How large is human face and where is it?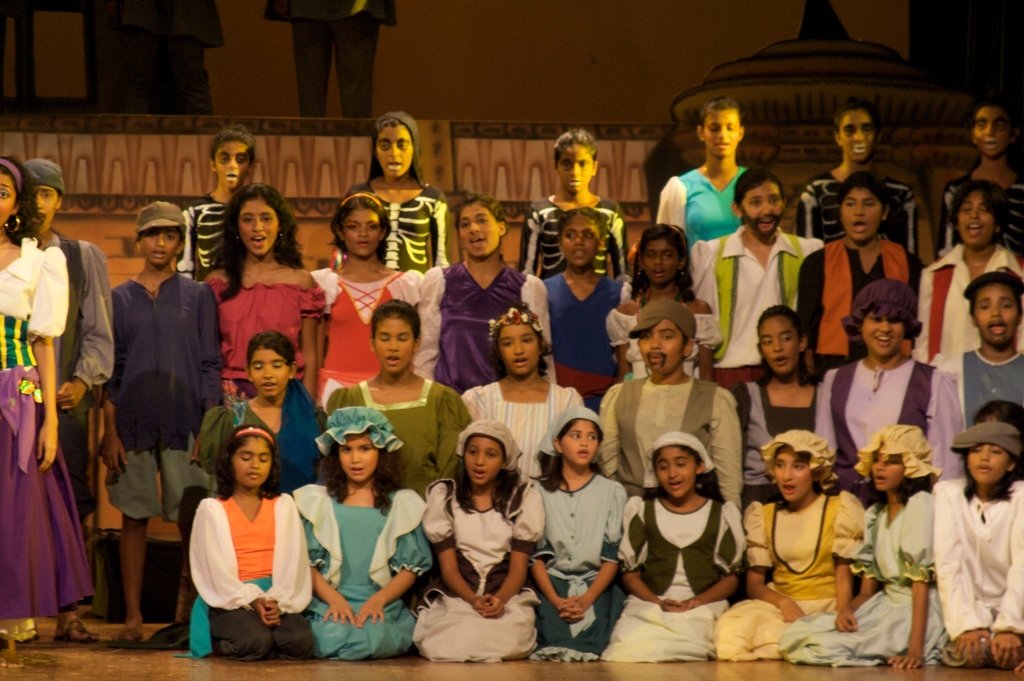
Bounding box: [left=979, top=413, right=1001, bottom=422].
